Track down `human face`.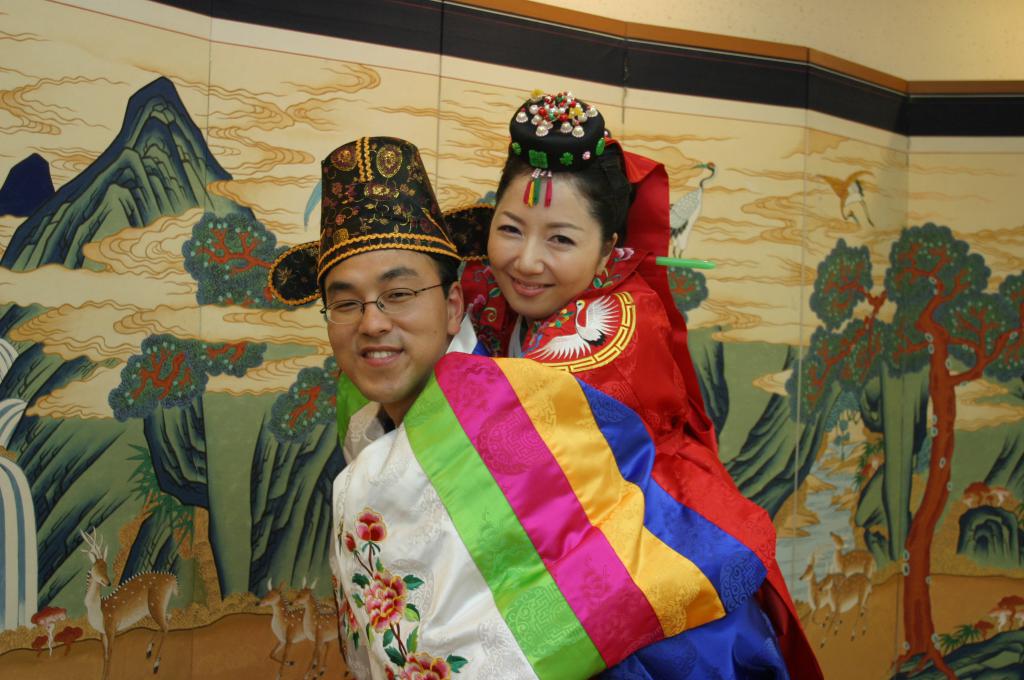
Tracked to l=486, t=175, r=601, b=319.
